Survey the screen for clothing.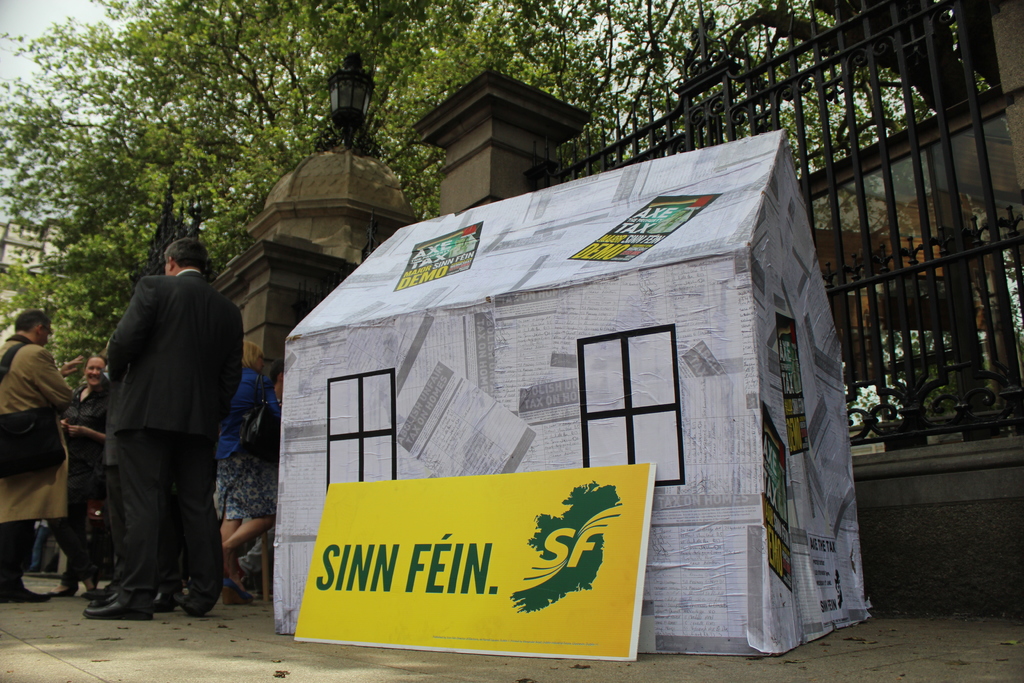
Survey found: l=79, t=224, r=241, b=609.
